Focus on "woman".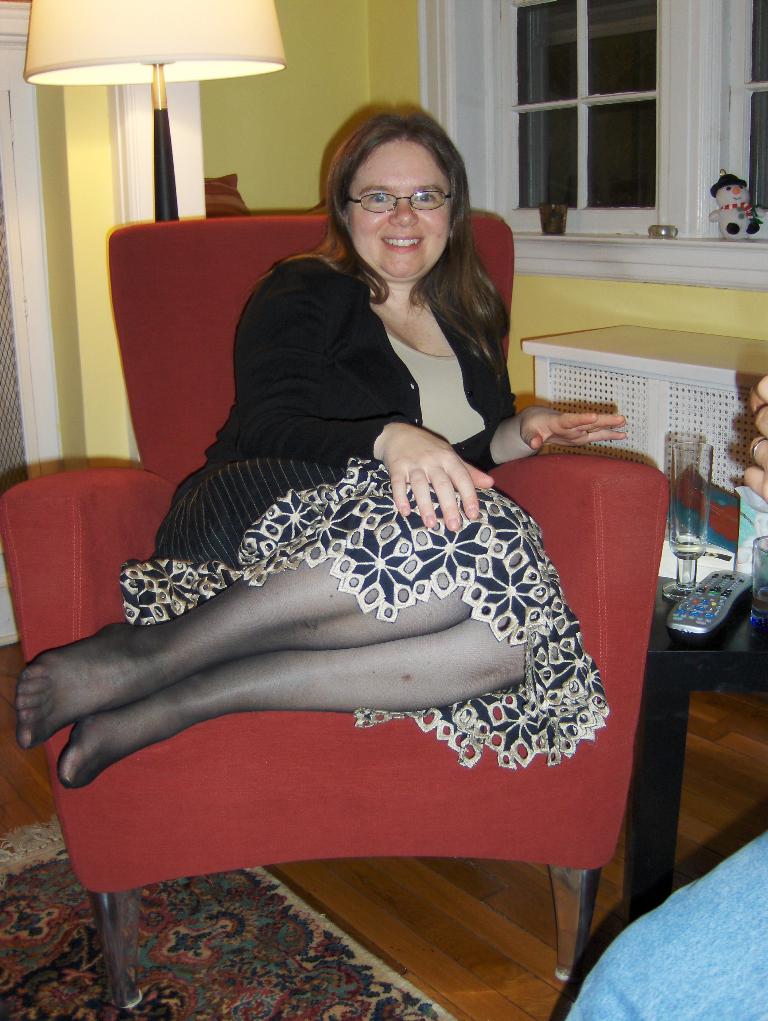
Focused at left=95, top=114, right=569, bottom=907.
